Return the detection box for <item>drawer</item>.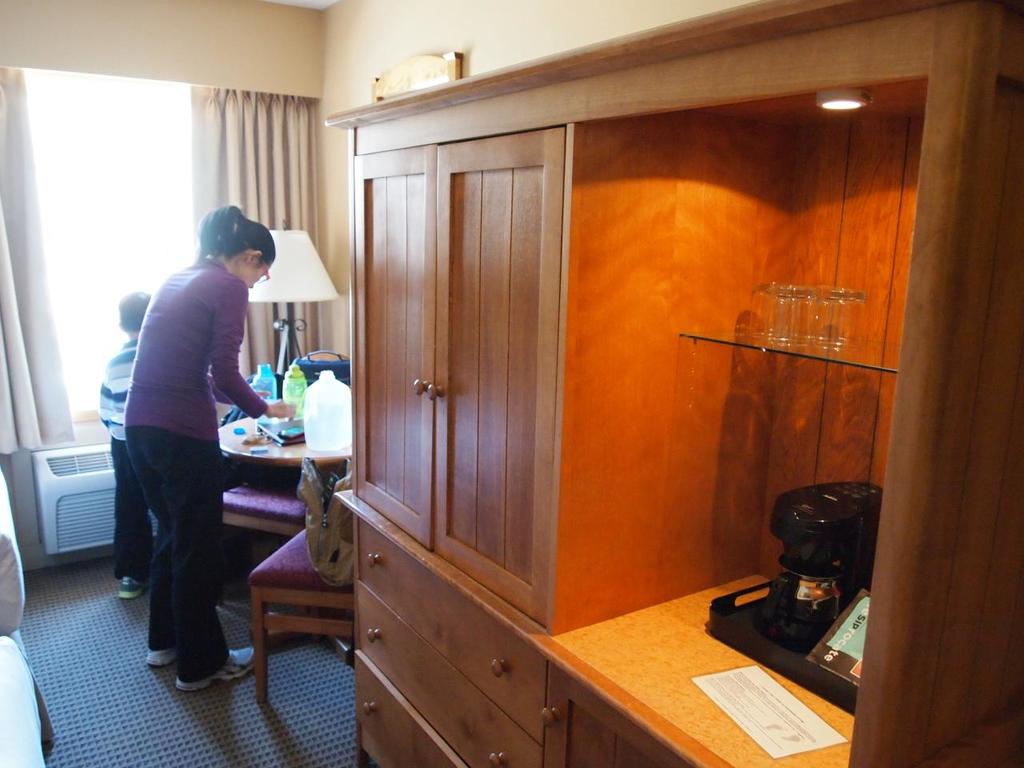
l=355, t=654, r=466, b=767.
